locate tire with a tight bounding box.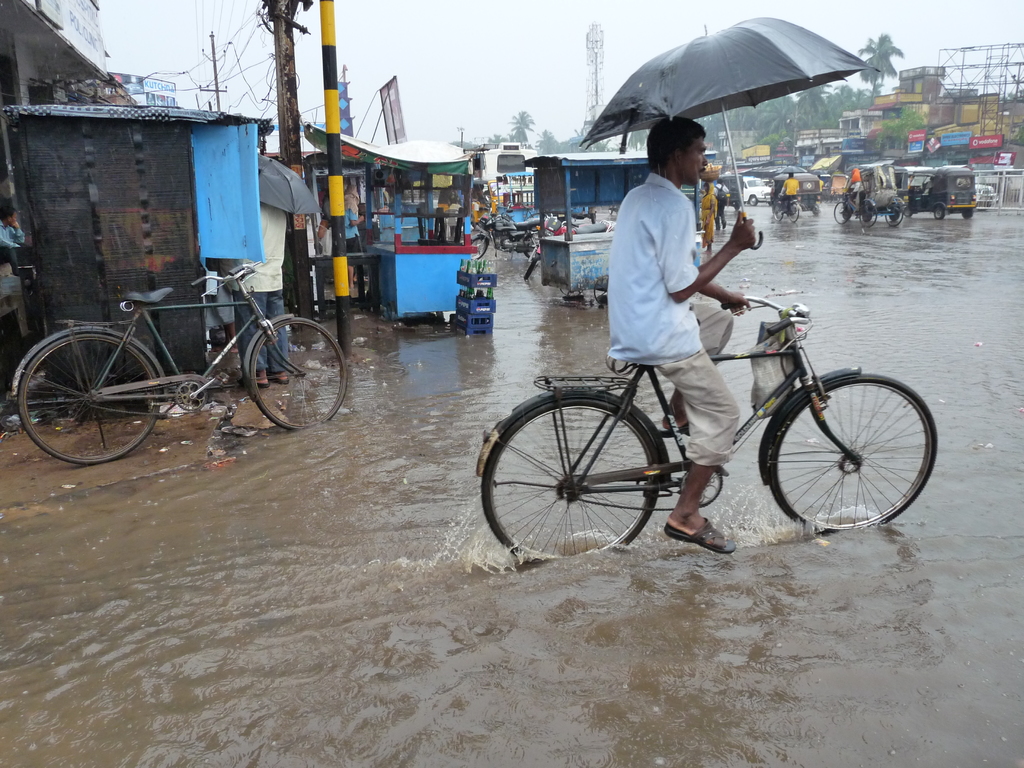
467/236/493/260.
